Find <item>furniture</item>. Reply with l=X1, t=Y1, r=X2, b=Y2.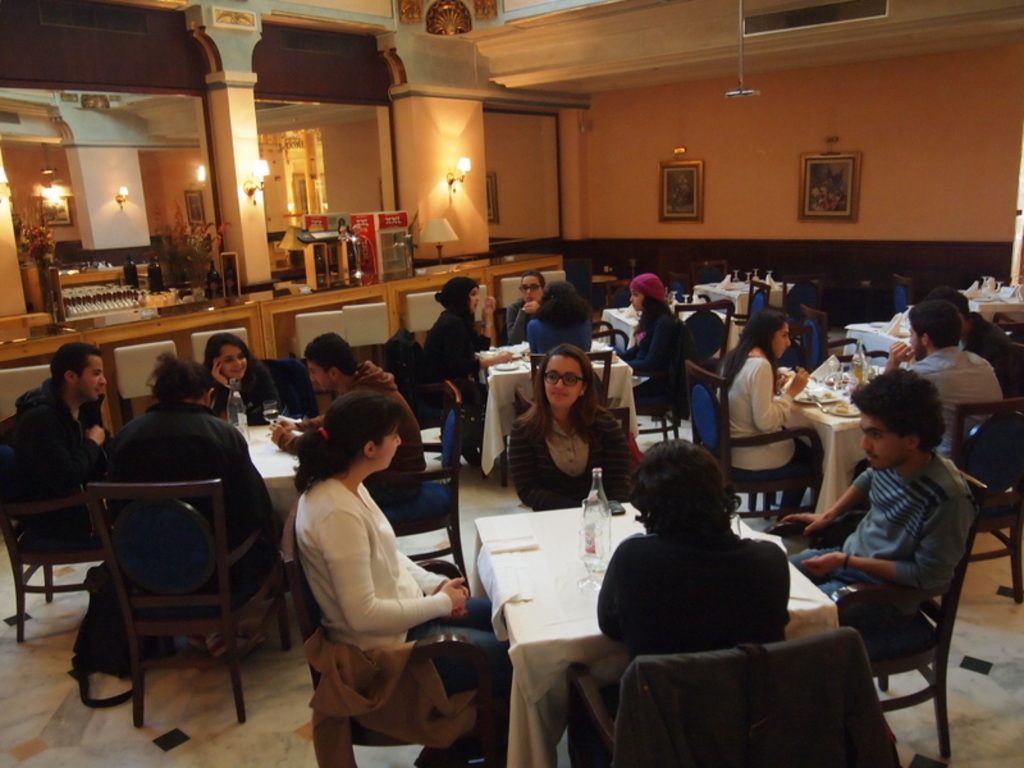
l=767, t=358, r=902, b=515.
